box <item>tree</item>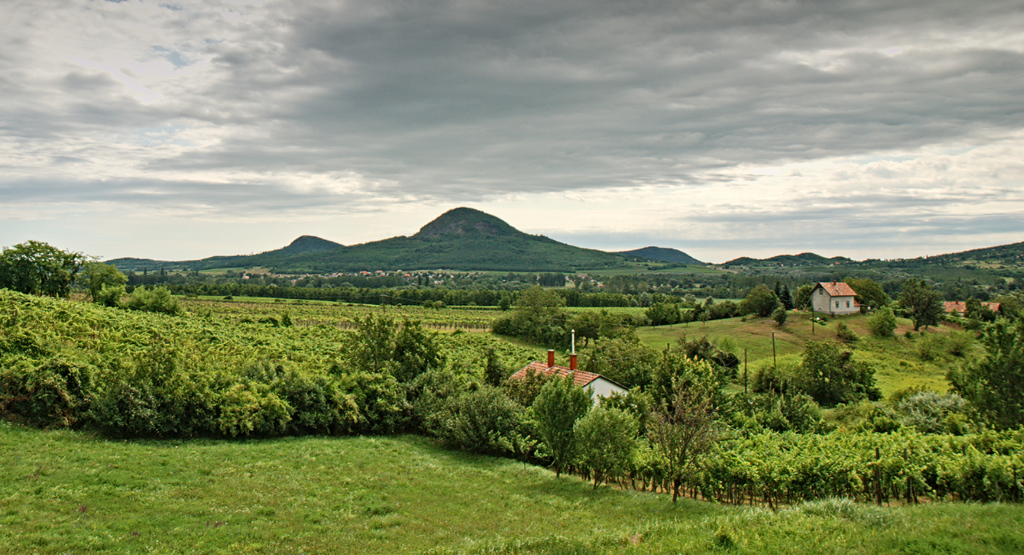
box(73, 252, 129, 305)
